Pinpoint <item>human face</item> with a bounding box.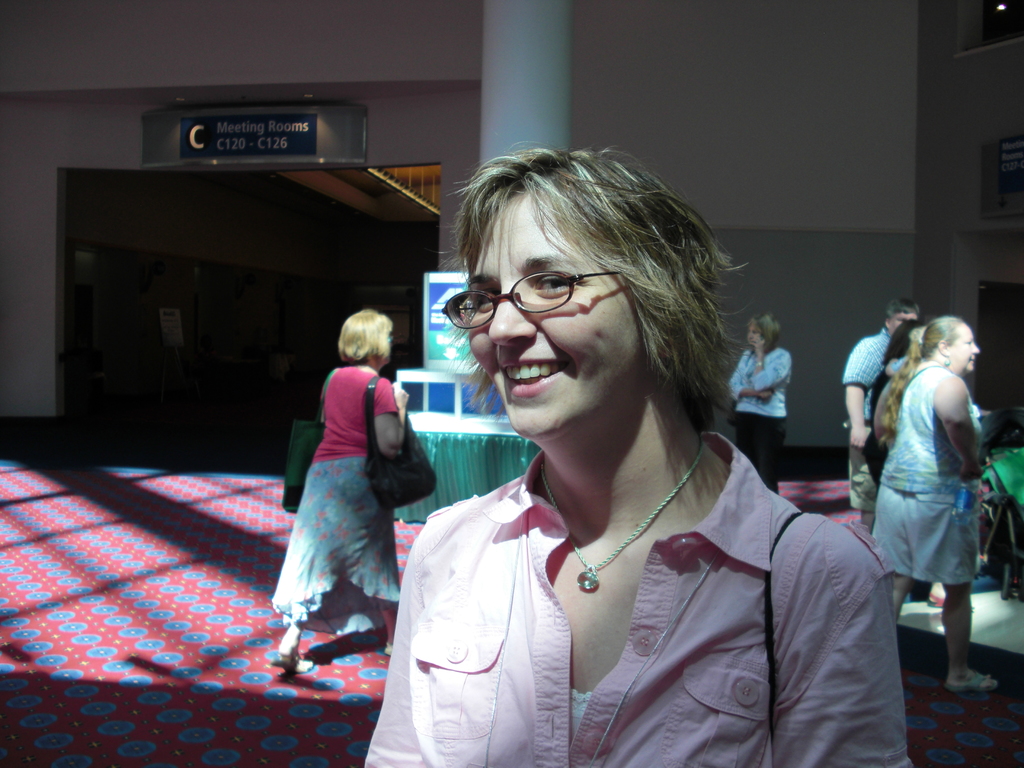
BBox(744, 322, 765, 347).
